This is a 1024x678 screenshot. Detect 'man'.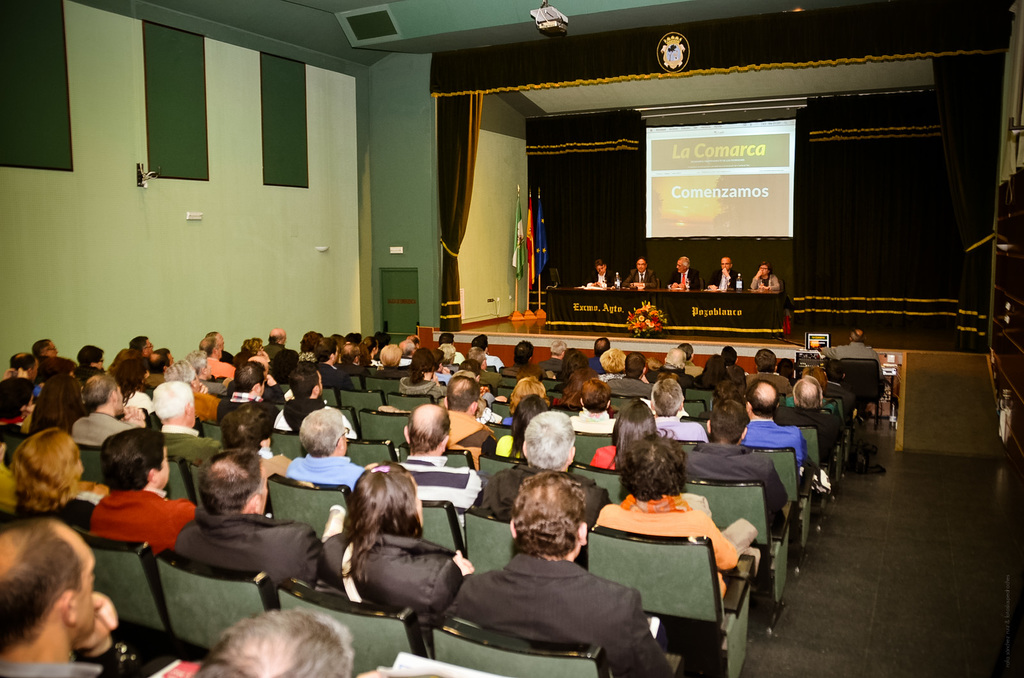
l=678, t=344, r=703, b=379.
